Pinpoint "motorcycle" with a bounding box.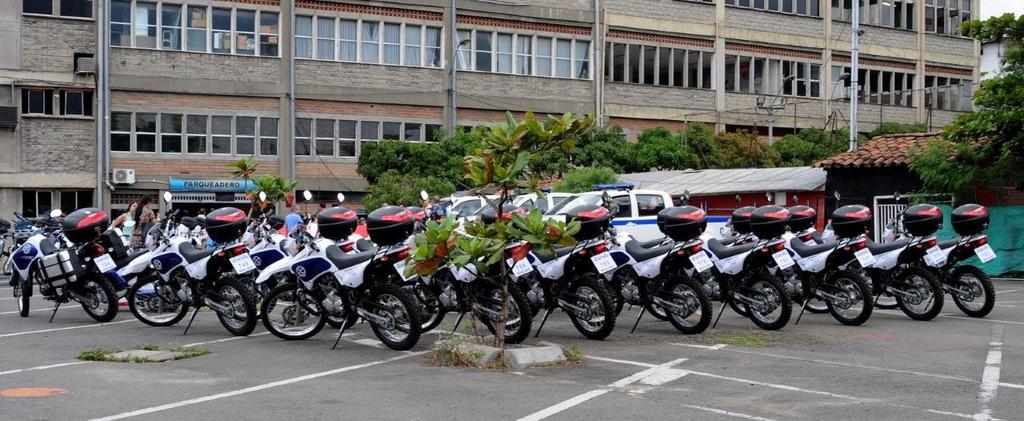
x1=875 y1=247 x2=950 y2=320.
